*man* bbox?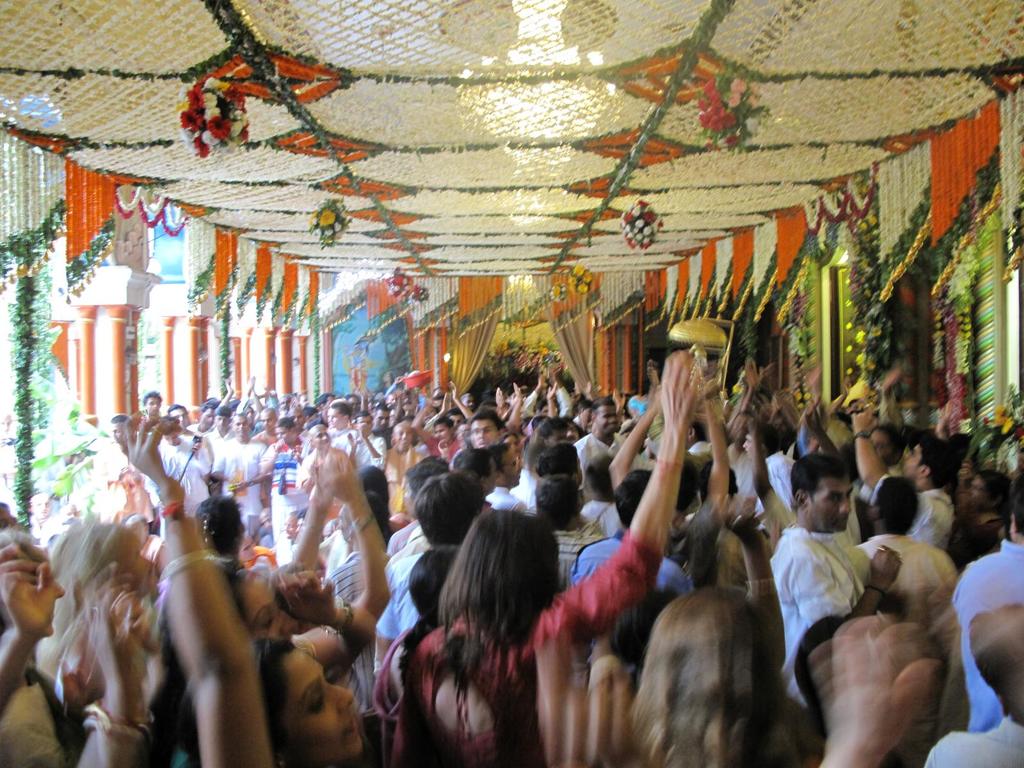
632, 440, 717, 478
